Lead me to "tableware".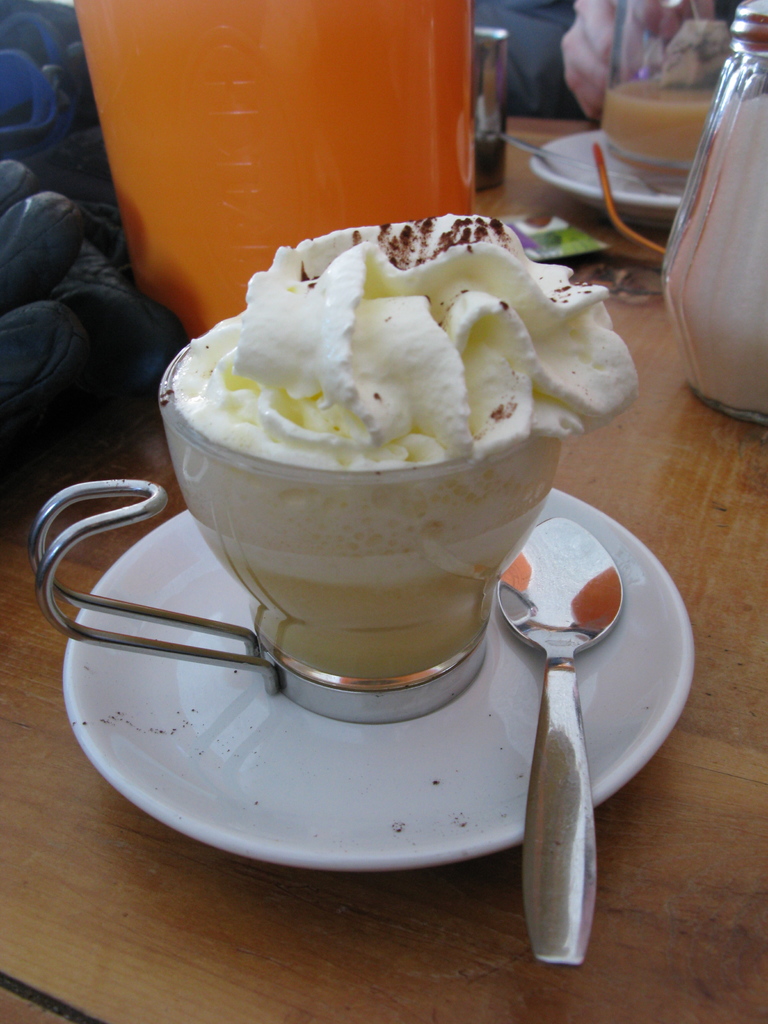
Lead to (left=56, top=501, right=696, bottom=882).
